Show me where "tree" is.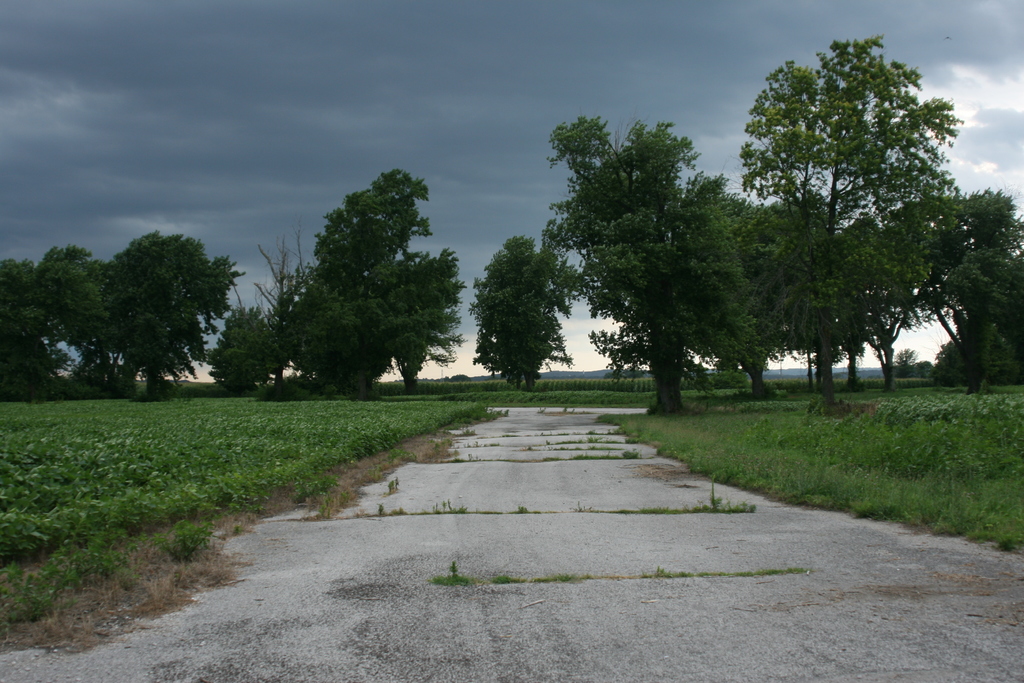
"tree" is at 211, 289, 293, 385.
